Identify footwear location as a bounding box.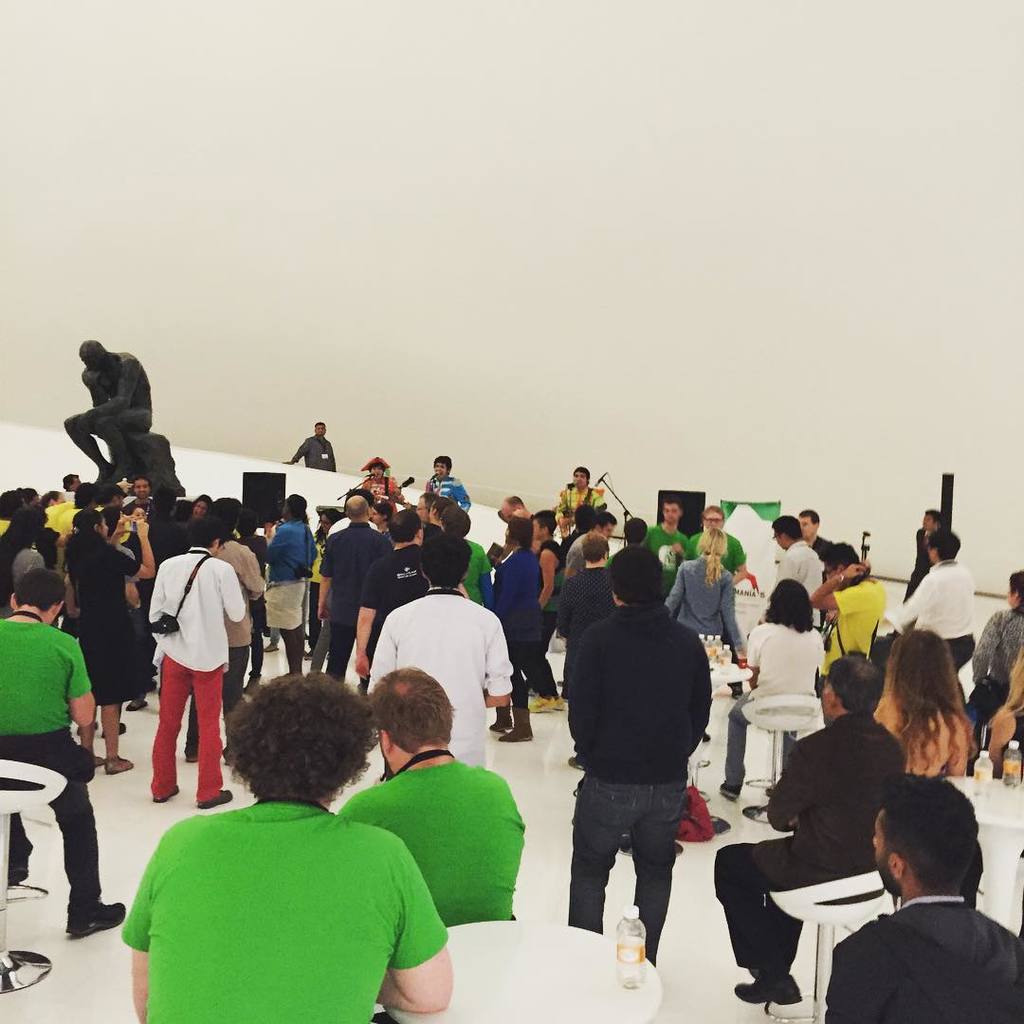
l=719, t=779, r=745, b=798.
